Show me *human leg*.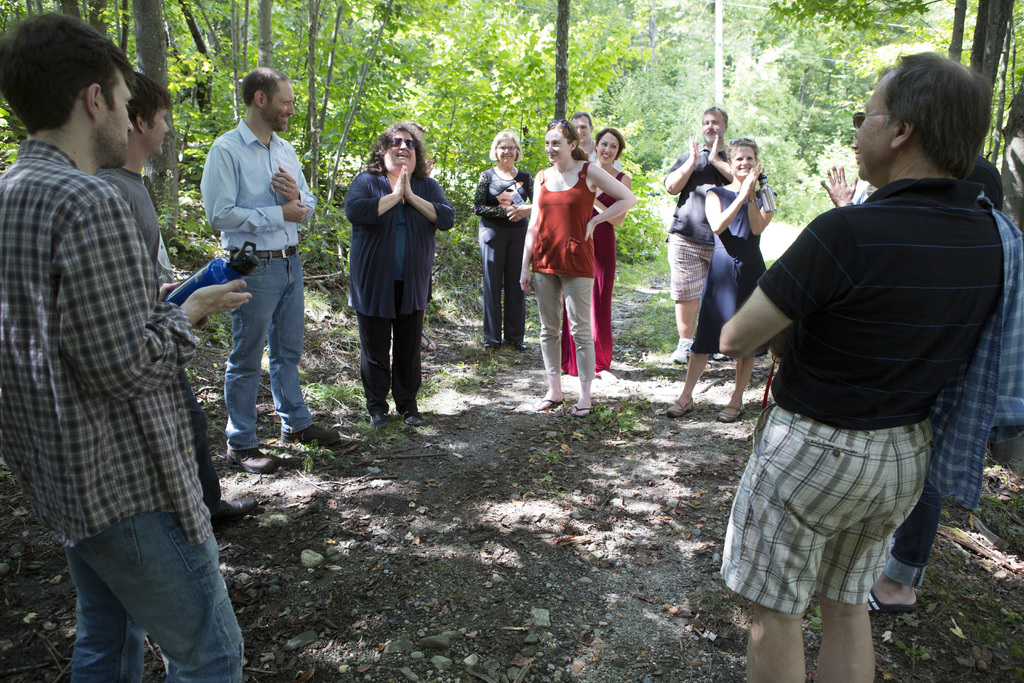
*human leg* is here: 662, 350, 712, 418.
